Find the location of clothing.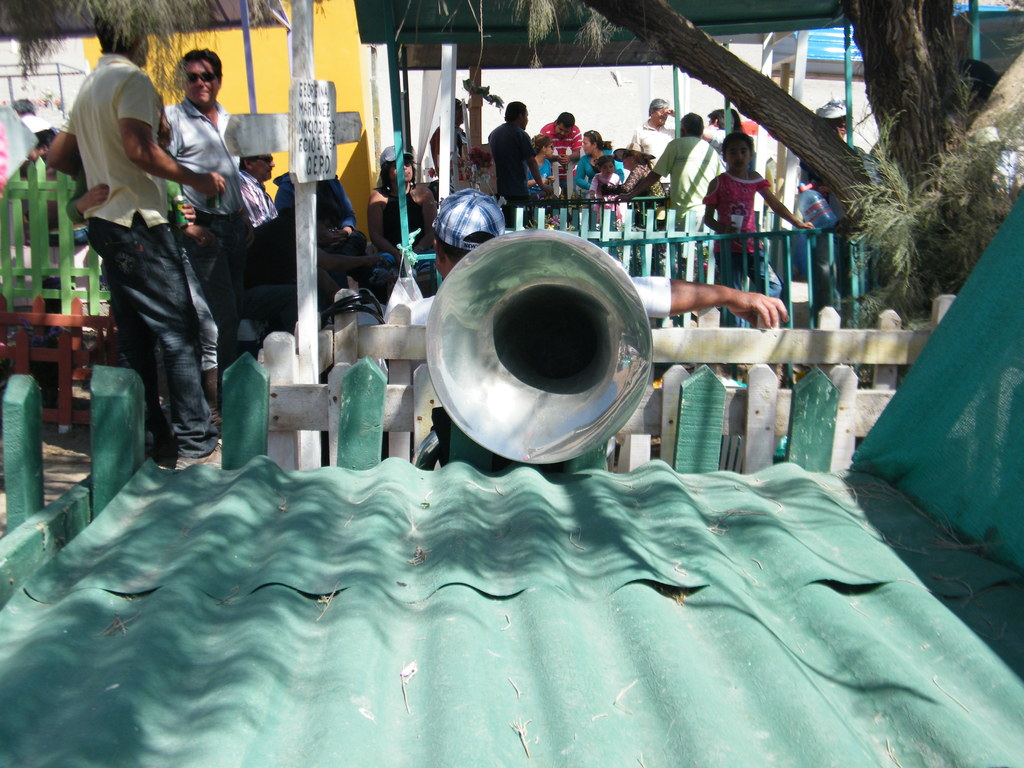
Location: 68,145,222,371.
